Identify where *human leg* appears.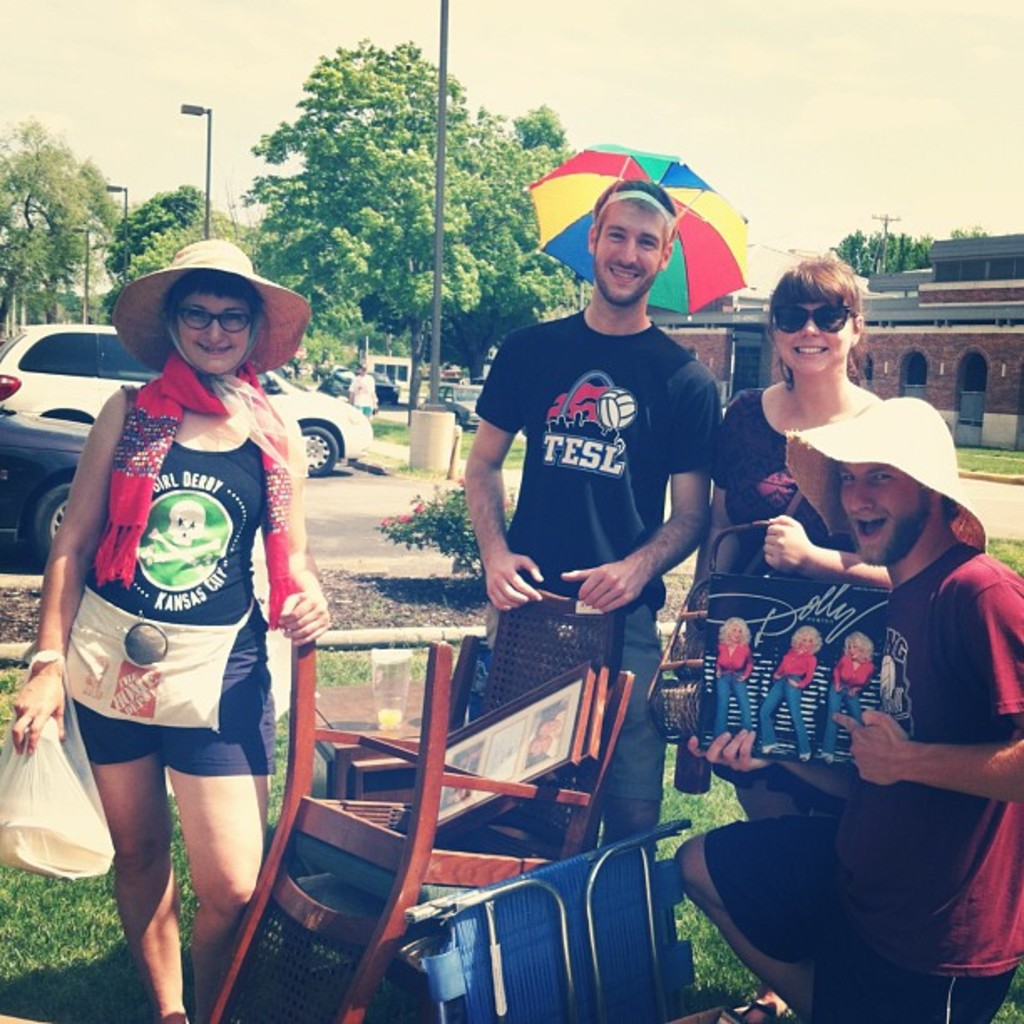
Appears at (67, 611, 172, 1022).
